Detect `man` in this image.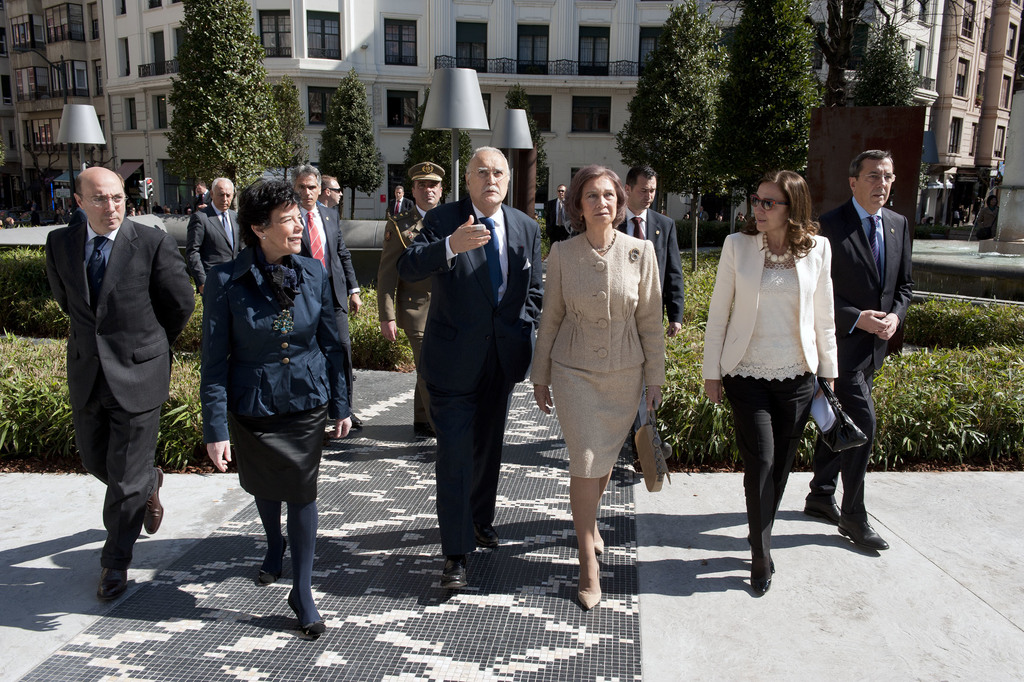
Detection: 545:188:589:243.
